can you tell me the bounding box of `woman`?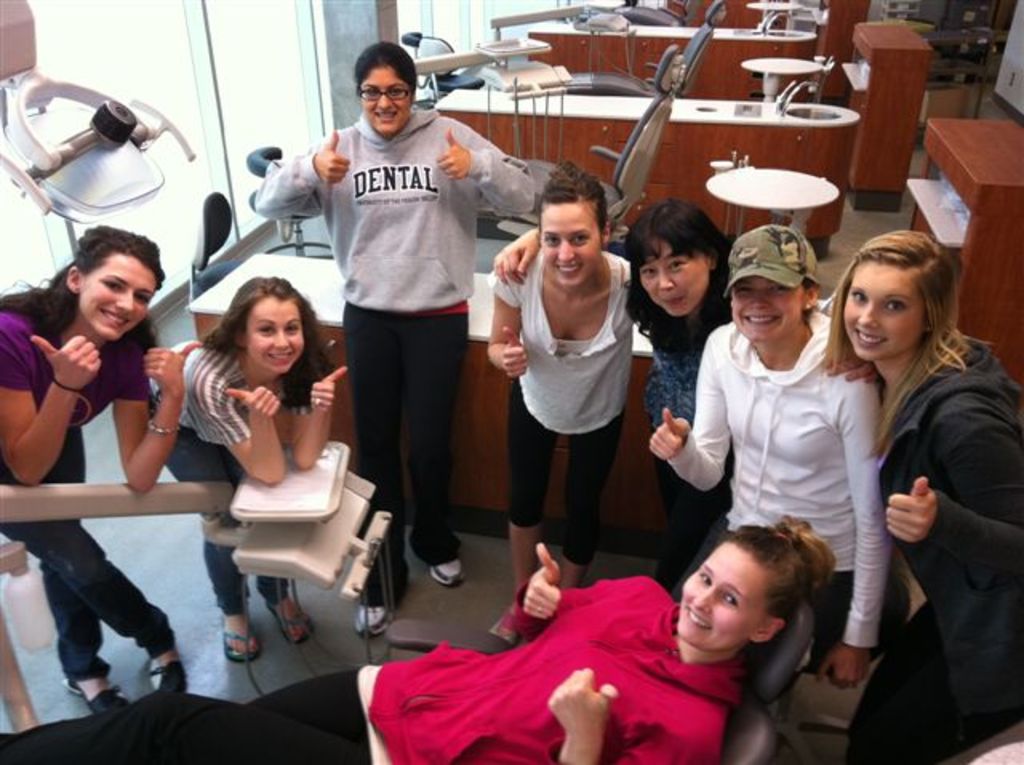
detection(478, 155, 643, 647).
